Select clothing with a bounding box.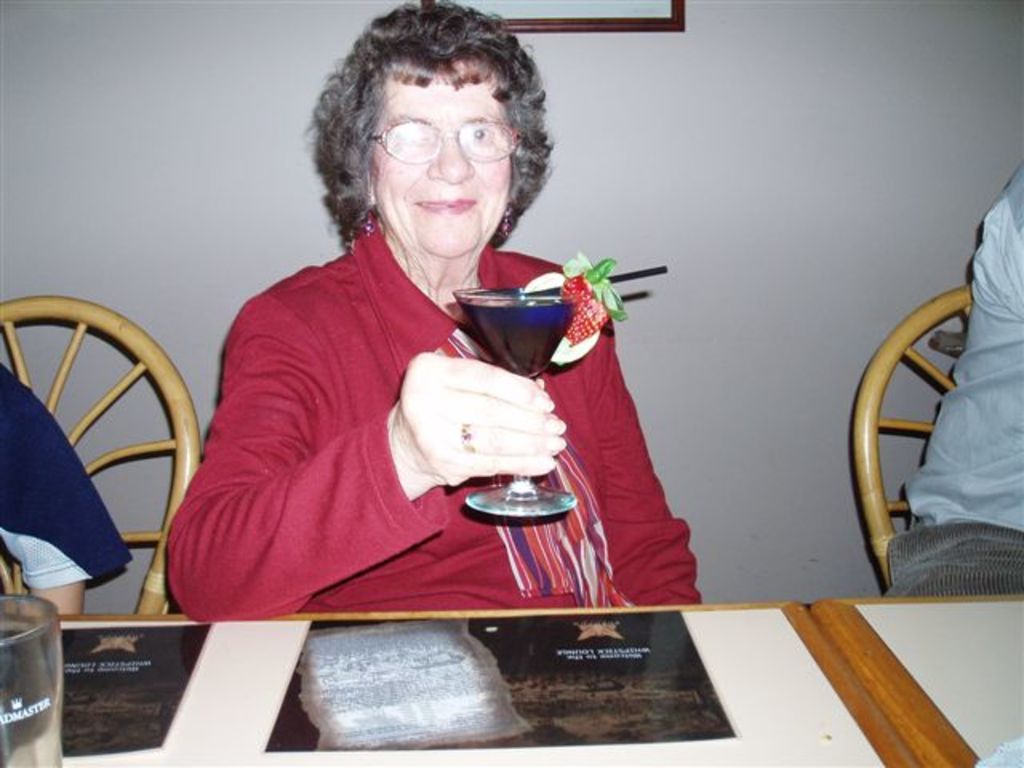
x1=165 y1=229 x2=702 y2=624.
